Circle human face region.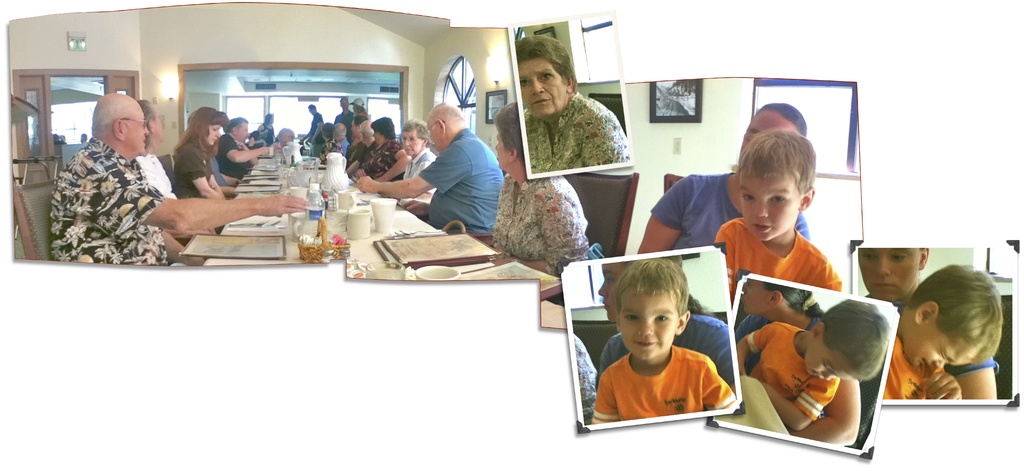
Region: Rect(855, 245, 918, 302).
